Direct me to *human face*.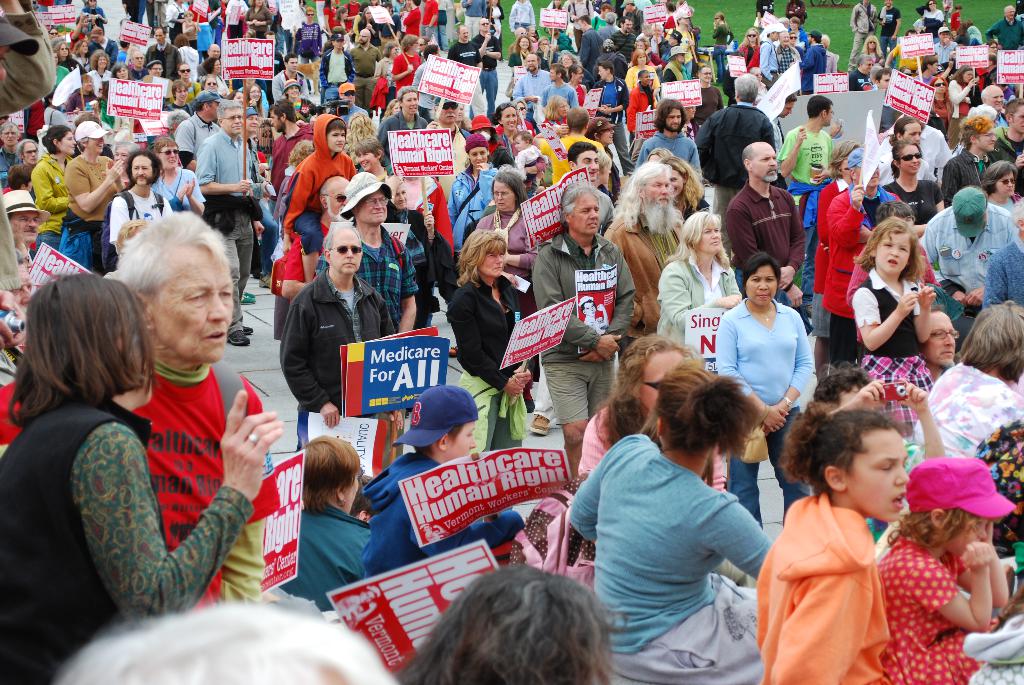
Direction: locate(333, 230, 362, 276).
